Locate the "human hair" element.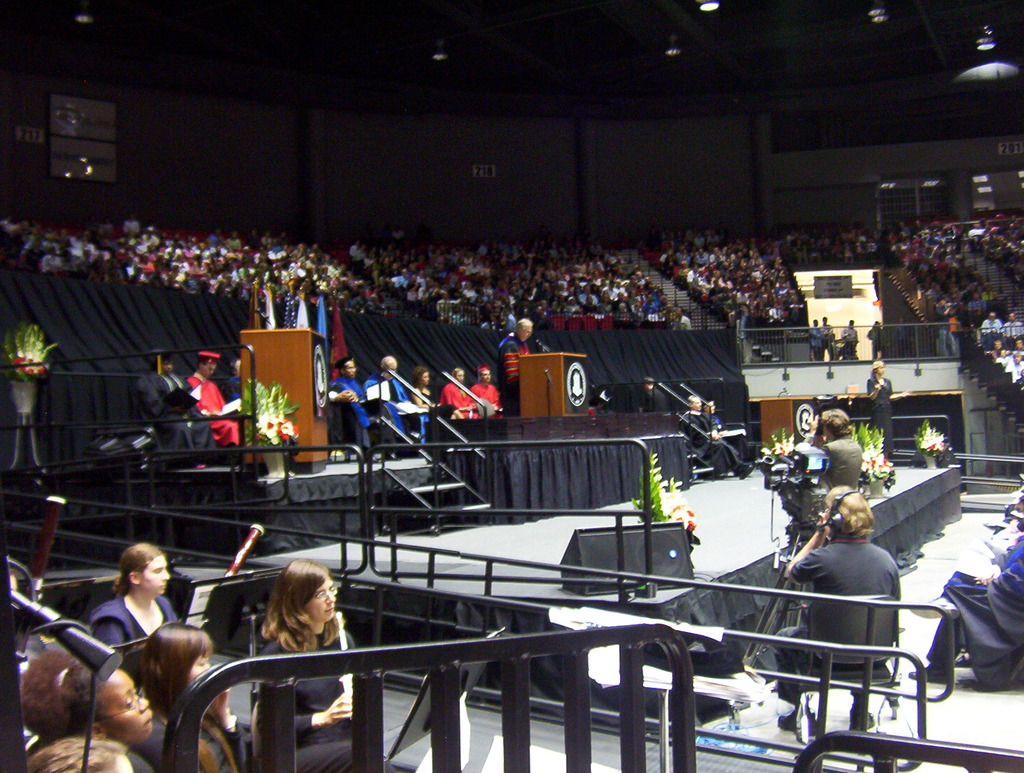
Element bbox: bbox=[29, 736, 131, 772].
